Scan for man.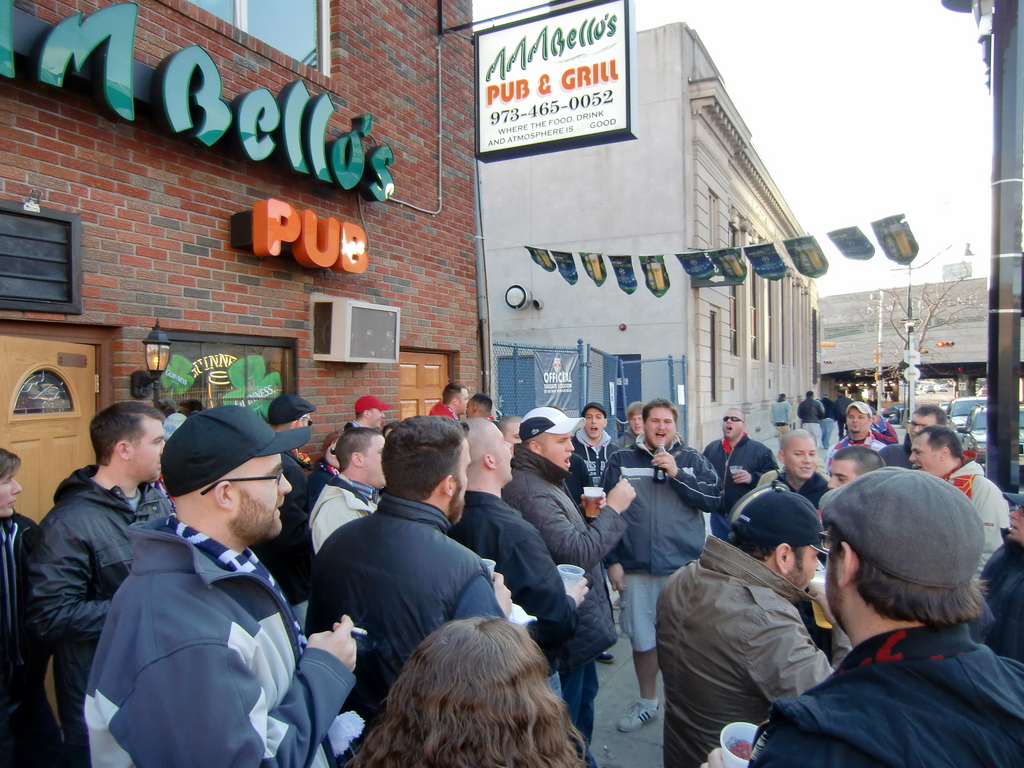
Scan result: Rect(826, 446, 884, 486).
